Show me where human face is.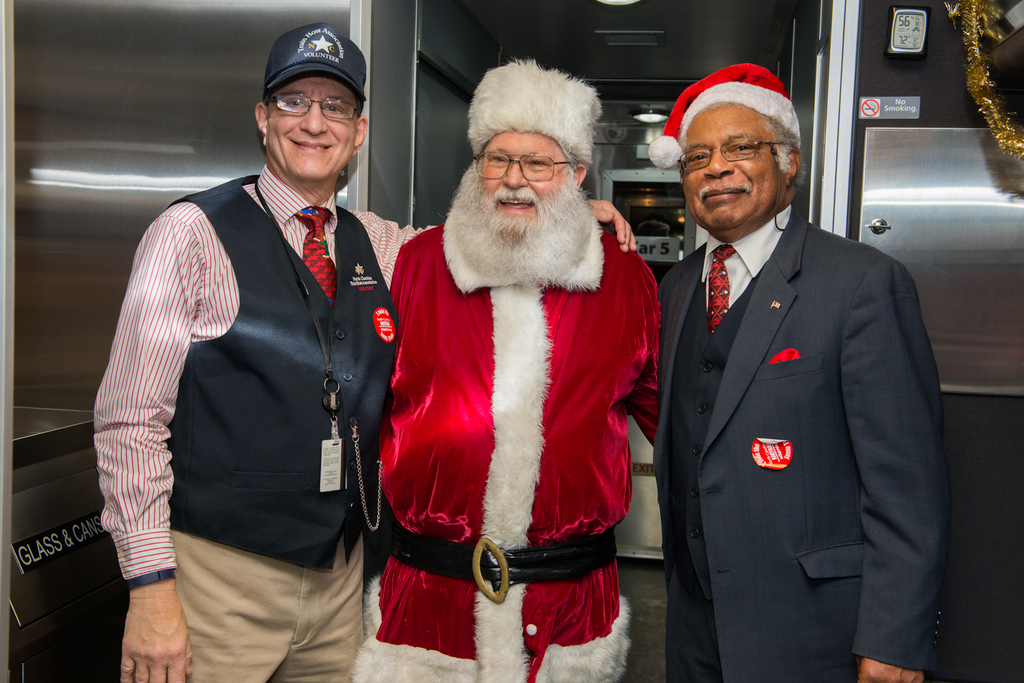
human face is at 481 133 572 220.
